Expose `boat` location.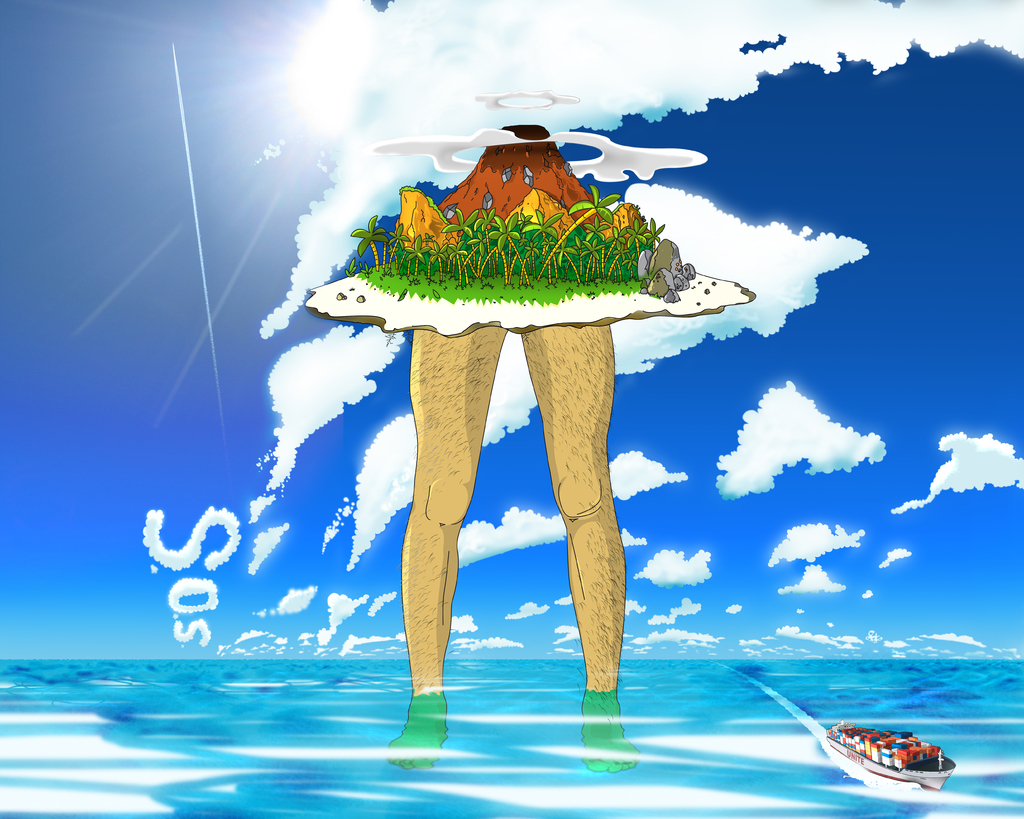
Exposed at pyautogui.locateOnScreen(820, 726, 953, 807).
